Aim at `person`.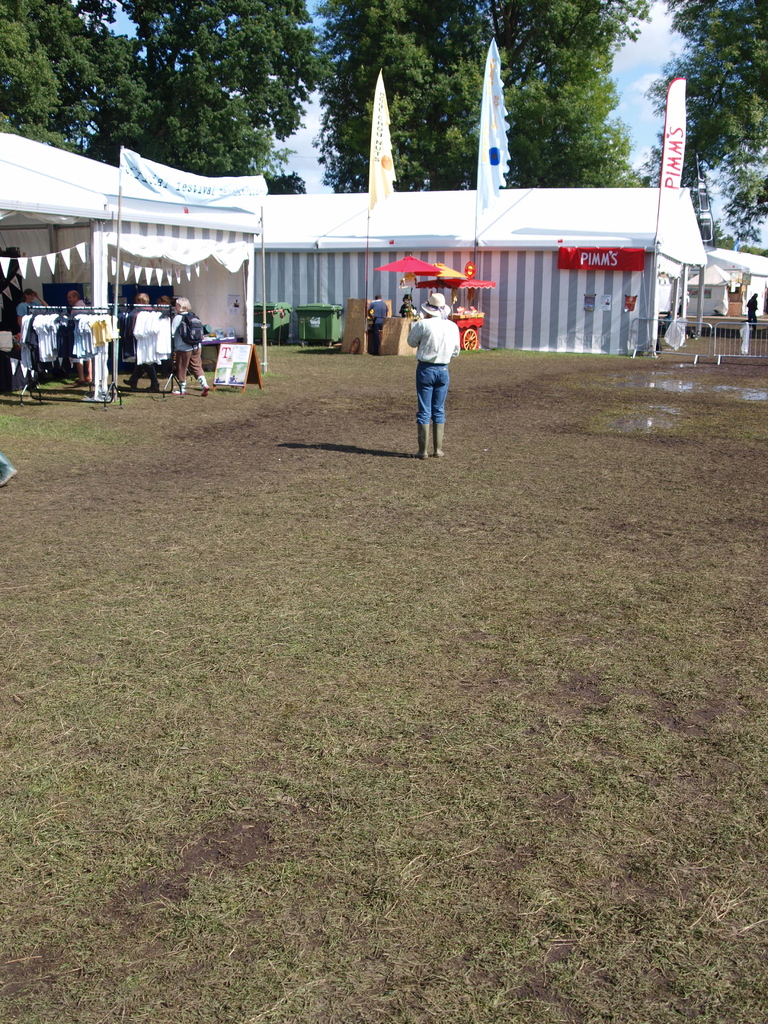
Aimed at crop(68, 292, 86, 318).
